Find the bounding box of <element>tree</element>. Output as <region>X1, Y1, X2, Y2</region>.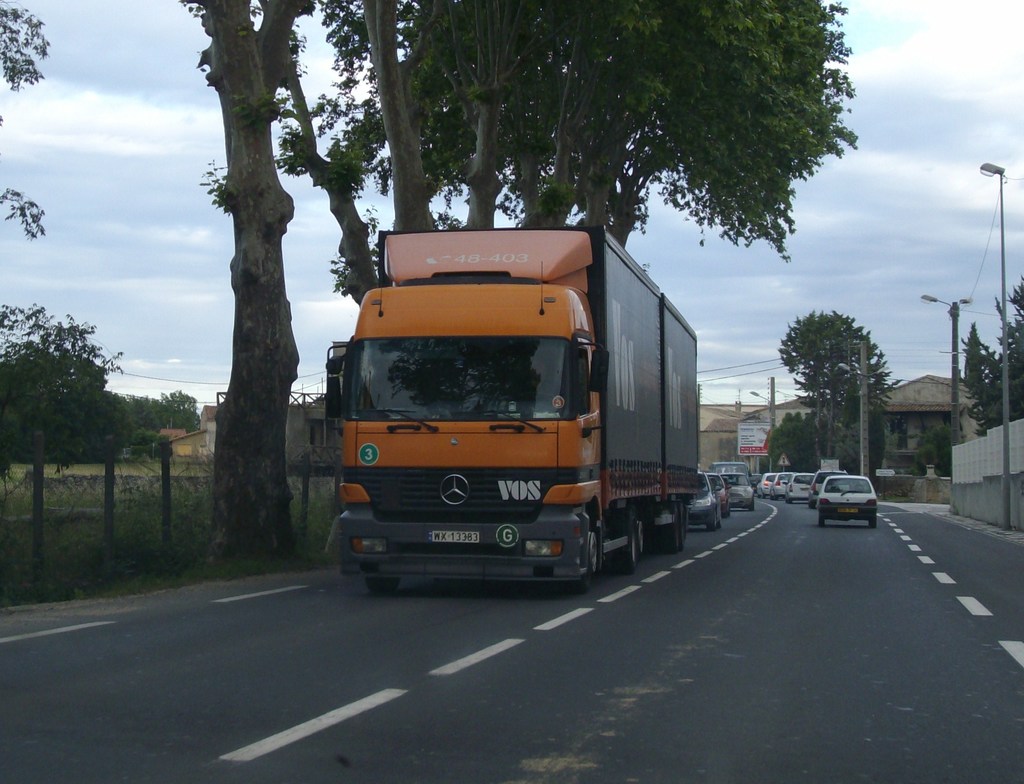
<region>407, 1, 860, 254</region>.
